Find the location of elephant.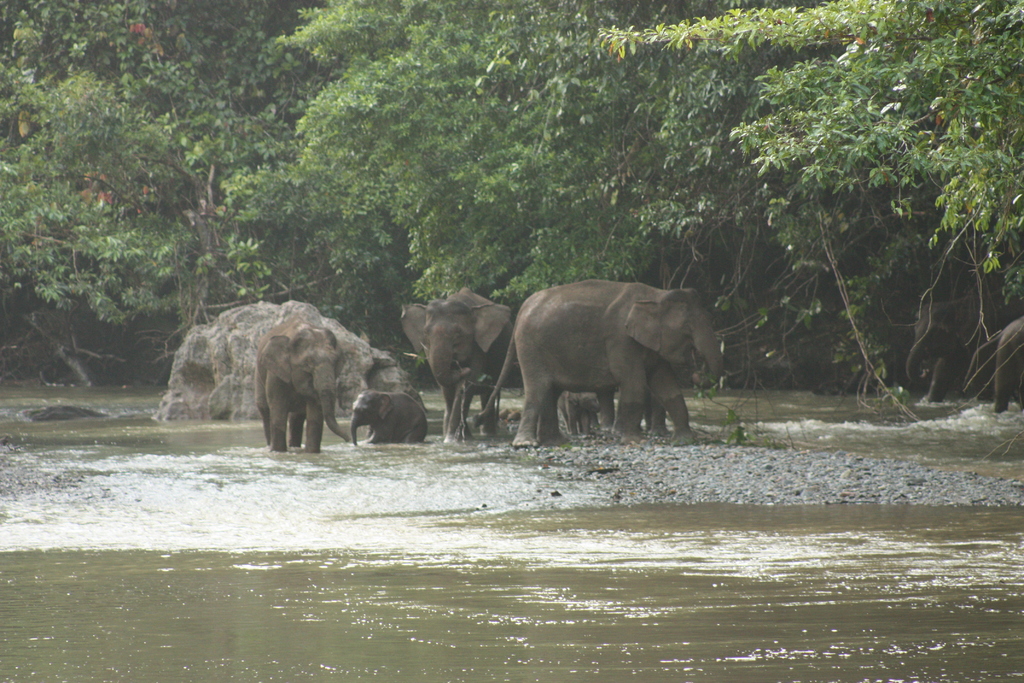
Location: (400,292,519,453).
